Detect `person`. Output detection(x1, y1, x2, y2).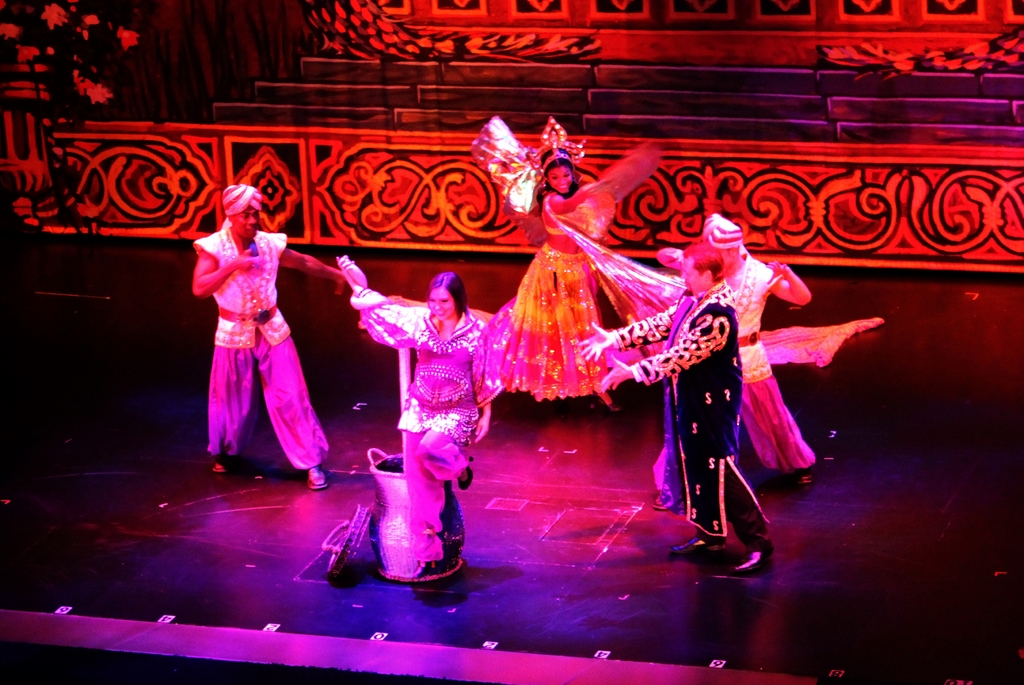
detection(337, 253, 509, 556).
